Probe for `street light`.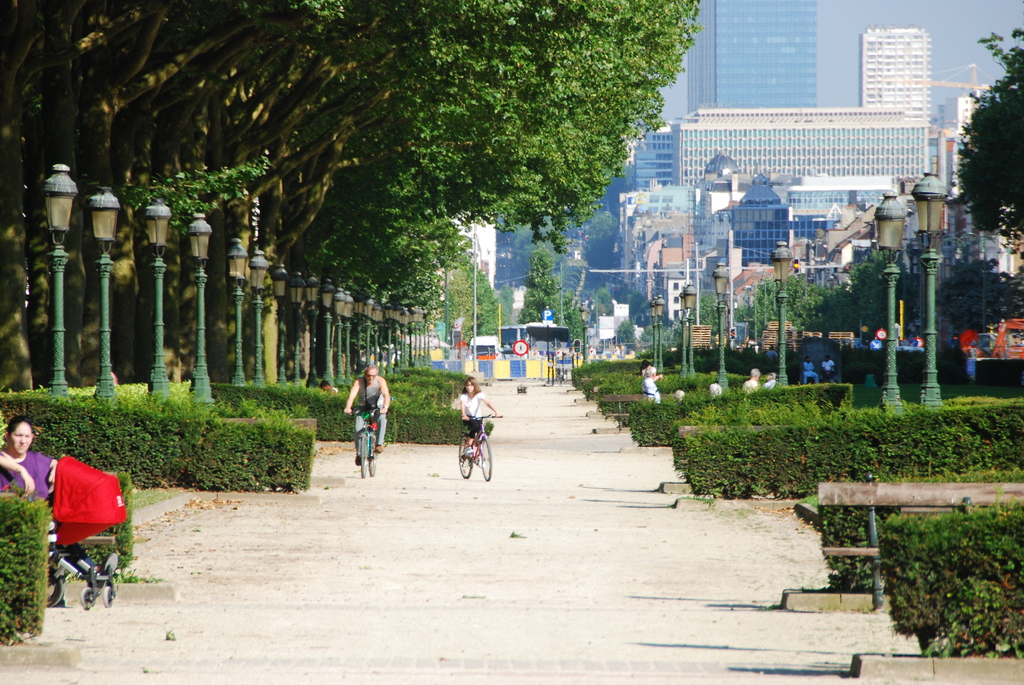
Probe result: 647 295 658 375.
